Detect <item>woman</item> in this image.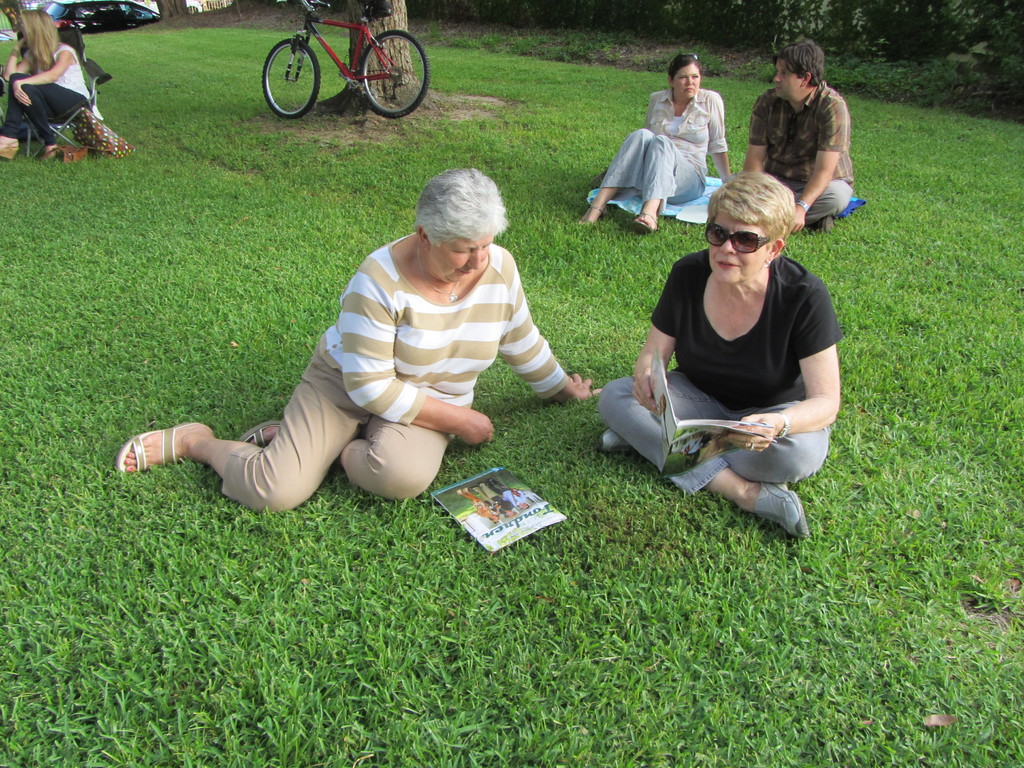
Detection: detection(105, 162, 605, 530).
